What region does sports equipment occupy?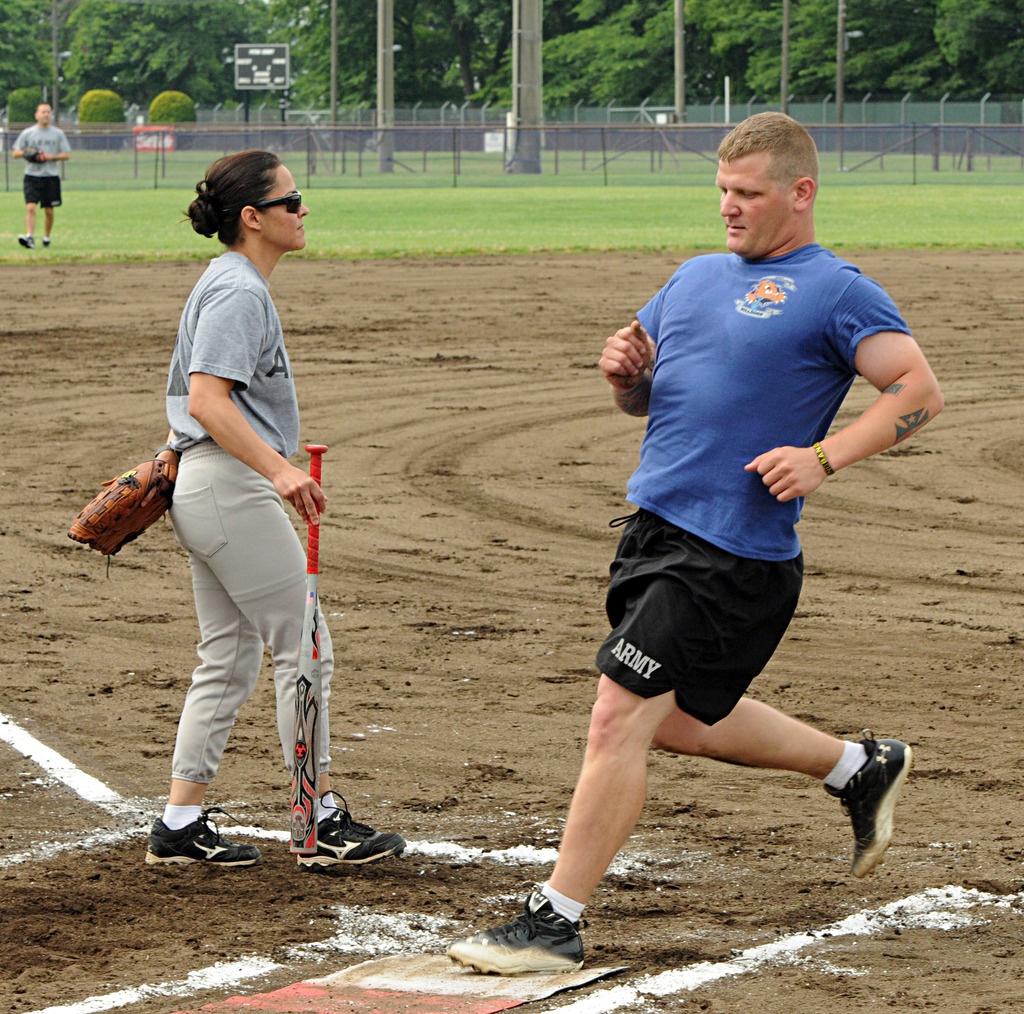
bbox=(296, 793, 402, 869).
